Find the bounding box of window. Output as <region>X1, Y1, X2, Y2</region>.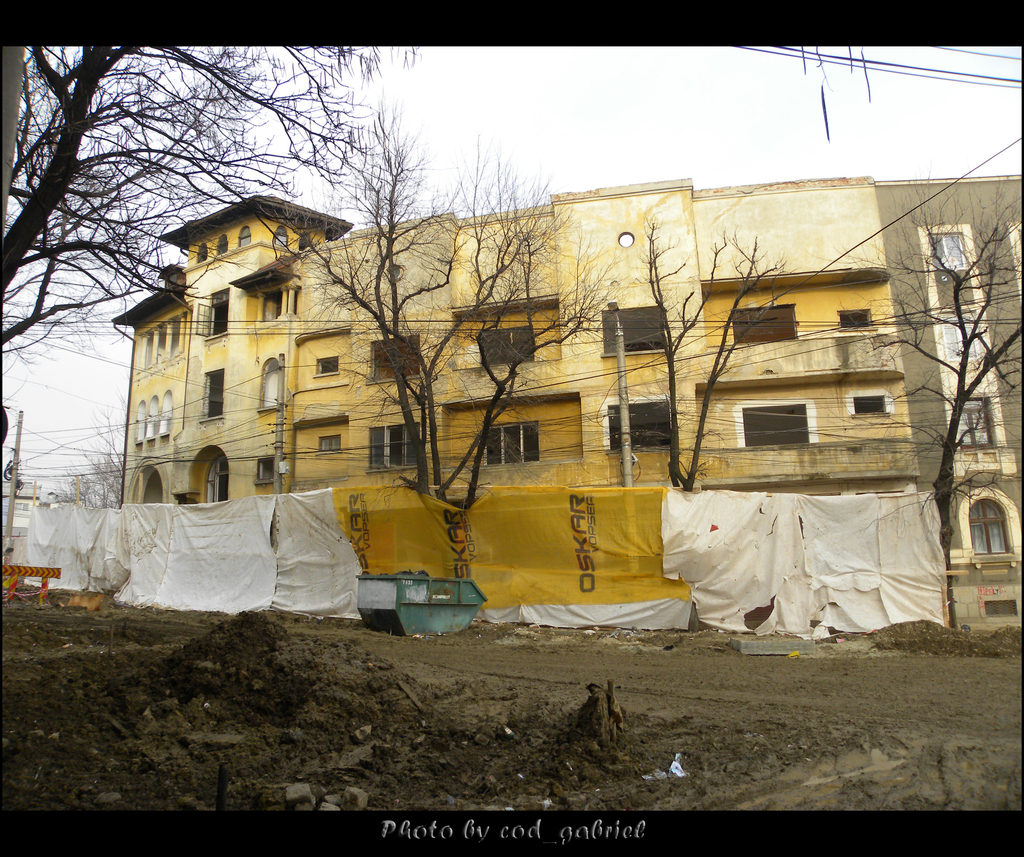
<region>947, 391, 1005, 447</region>.
